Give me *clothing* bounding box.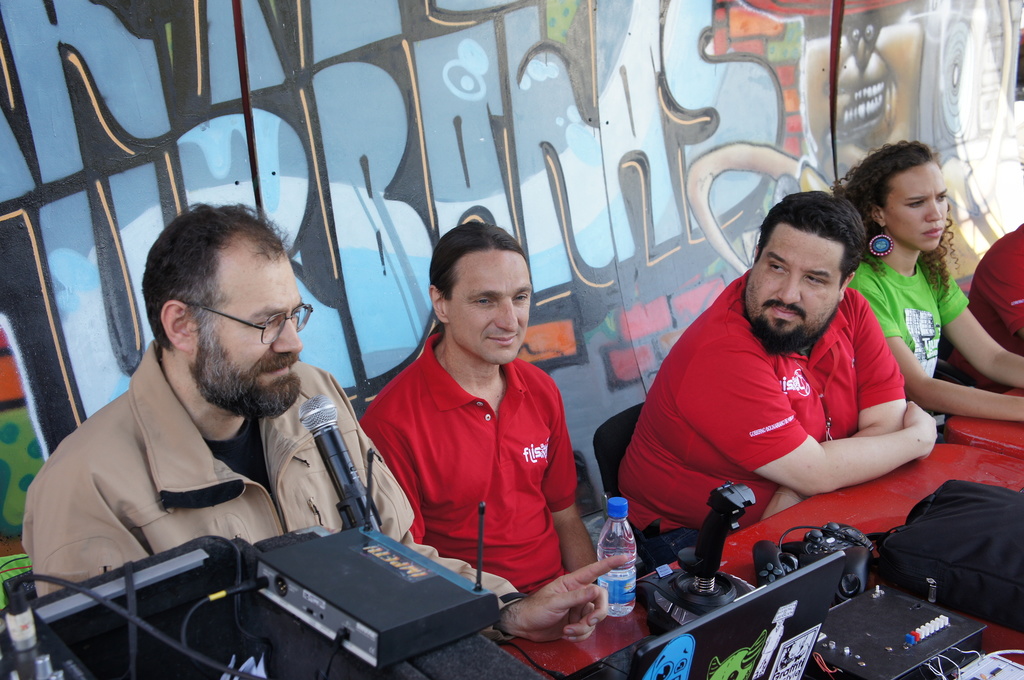
(left=847, top=248, right=976, bottom=375).
